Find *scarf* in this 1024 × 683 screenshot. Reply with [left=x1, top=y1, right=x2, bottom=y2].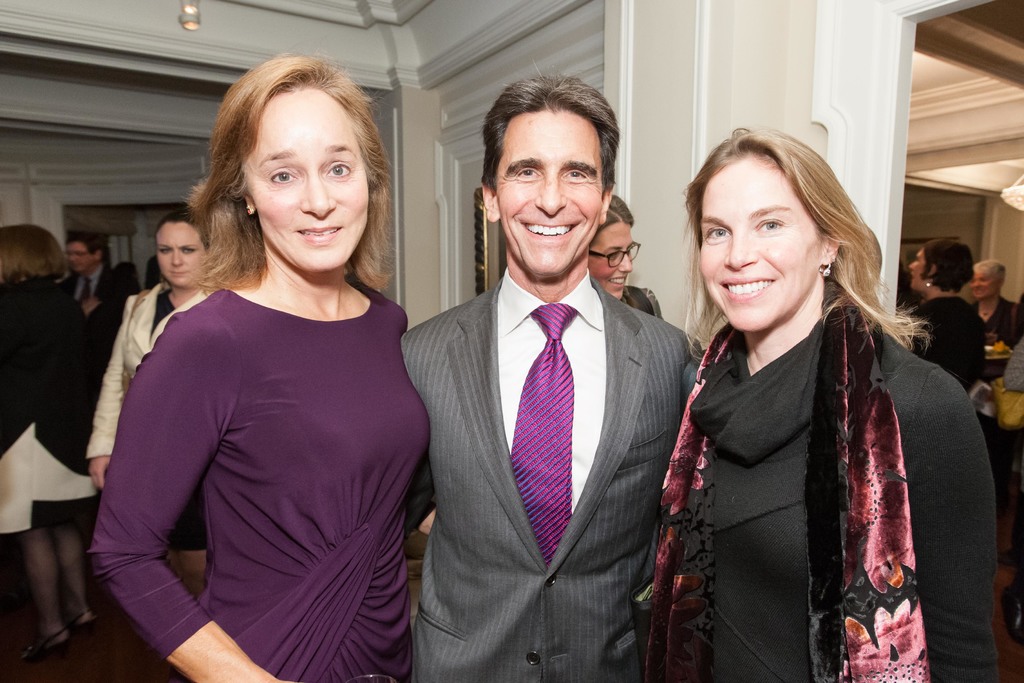
[left=635, top=280, right=932, bottom=682].
